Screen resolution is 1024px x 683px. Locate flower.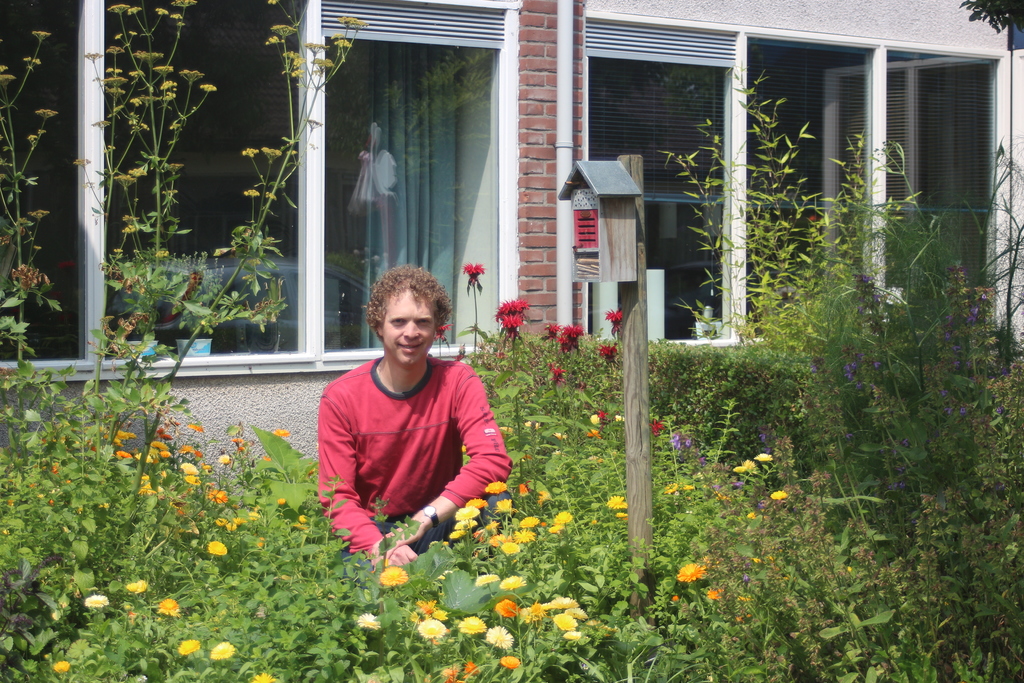
locate(472, 572, 502, 591).
